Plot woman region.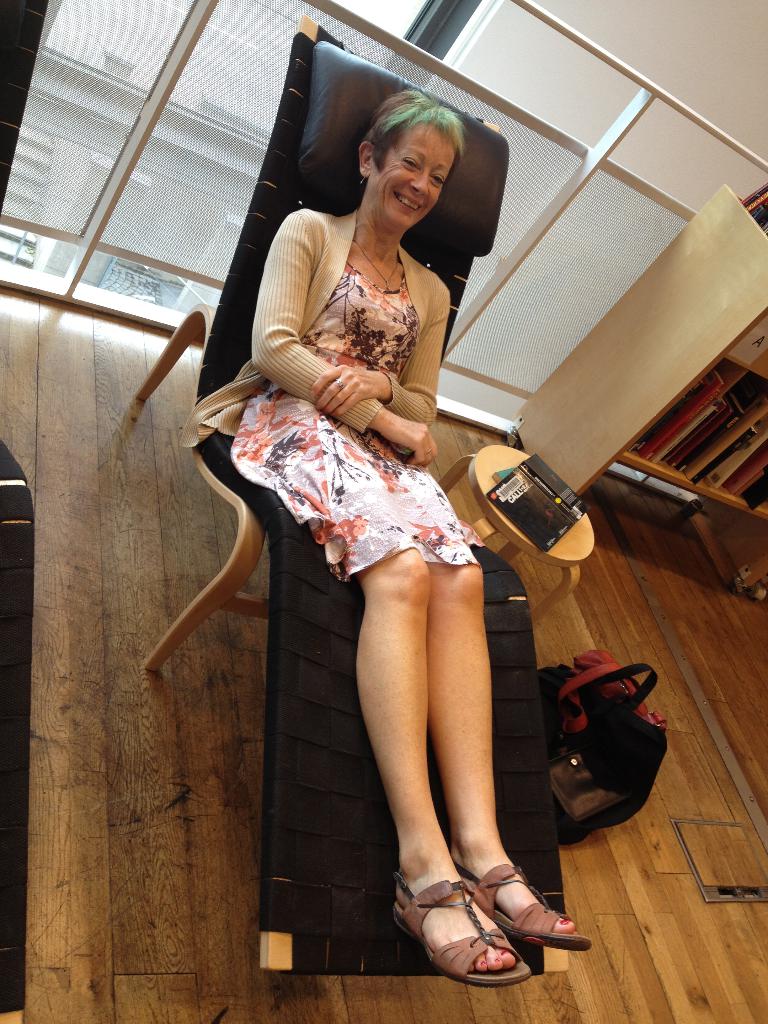
Plotted at (178,100,539,943).
